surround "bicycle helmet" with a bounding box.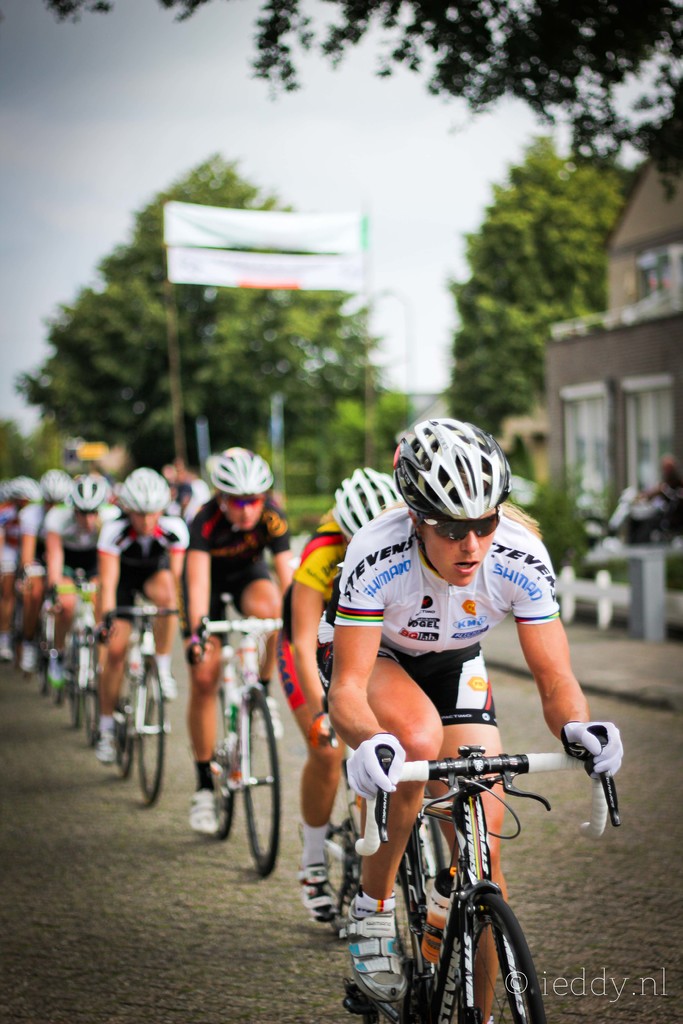
332:468:393:543.
